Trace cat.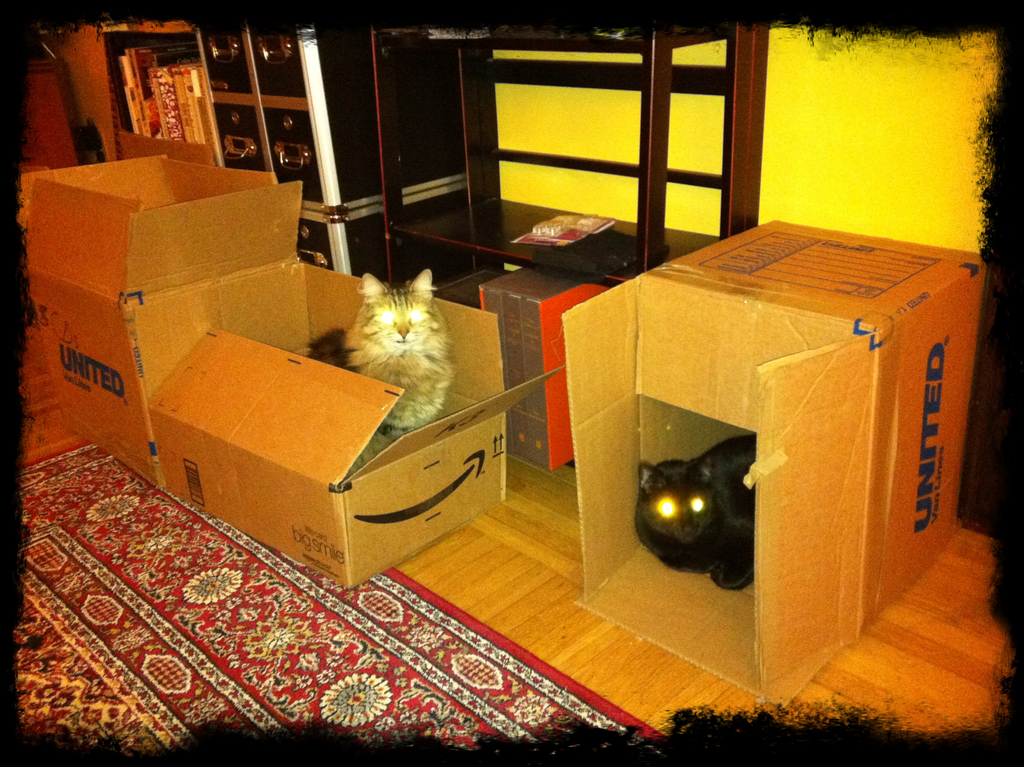
Traced to <box>627,431,756,591</box>.
